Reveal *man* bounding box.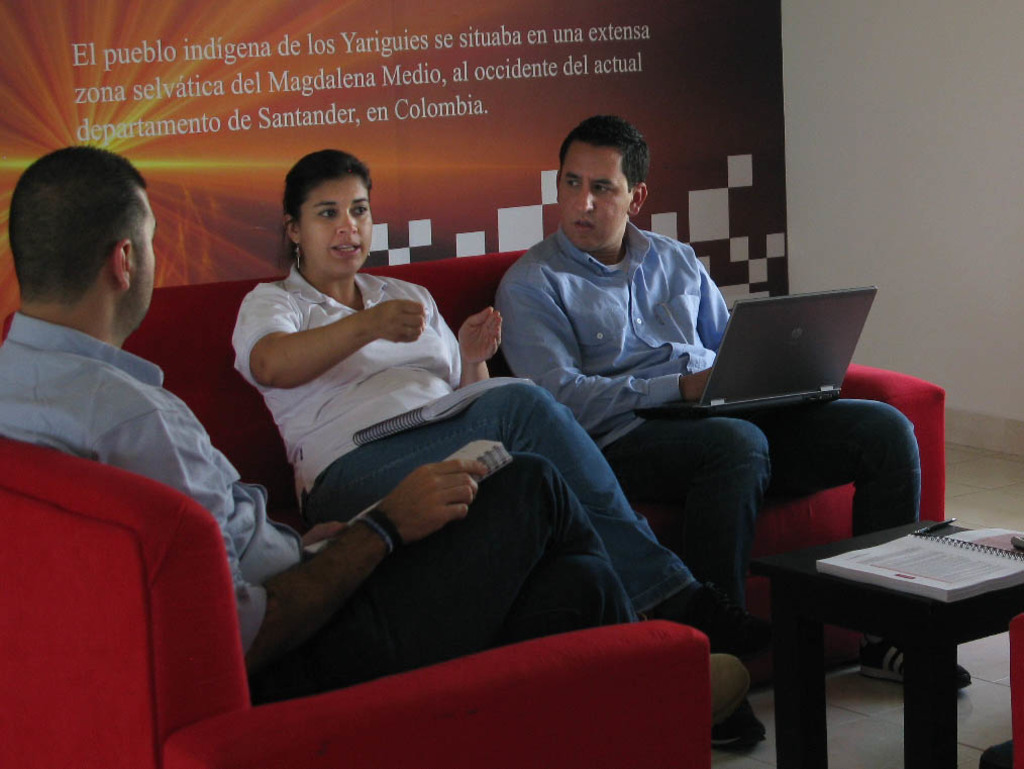
Revealed: 495:115:972:751.
